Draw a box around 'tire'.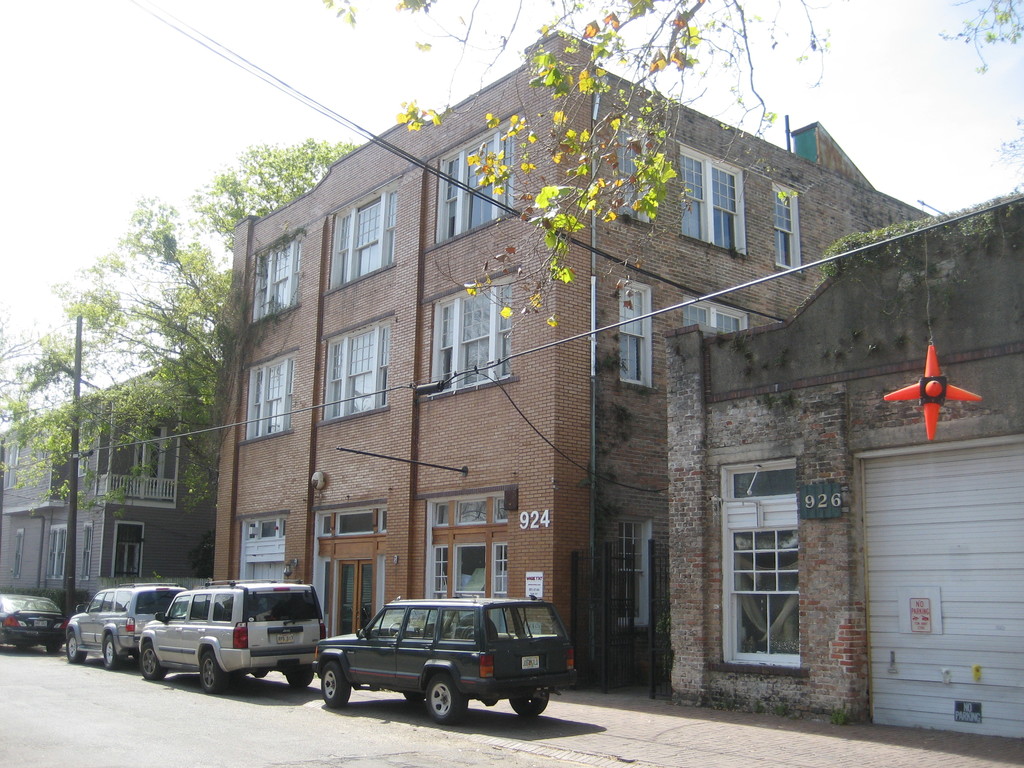
287, 671, 315, 689.
